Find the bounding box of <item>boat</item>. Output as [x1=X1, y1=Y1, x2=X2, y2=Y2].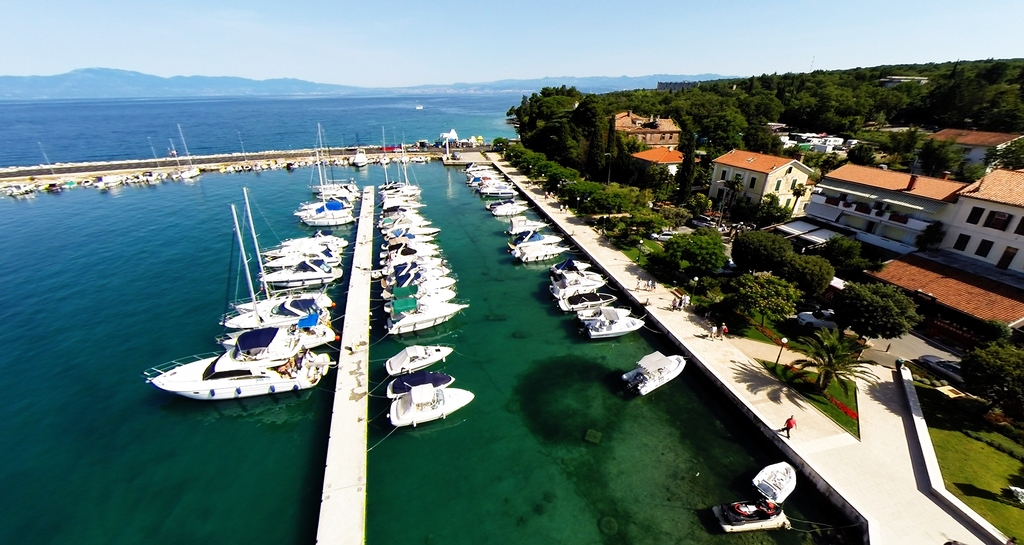
[x1=509, y1=247, x2=566, y2=264].
